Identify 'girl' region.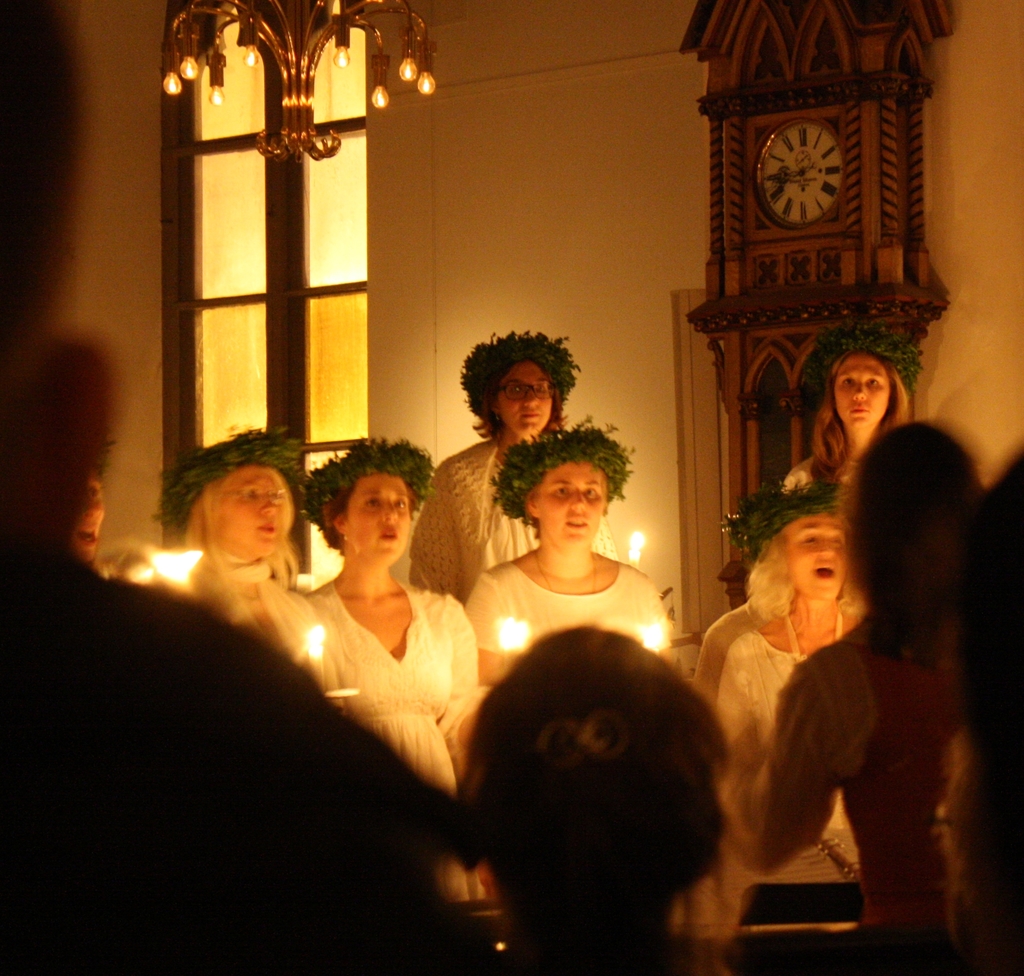
Region: Rect(709, 479, 876, 940).
